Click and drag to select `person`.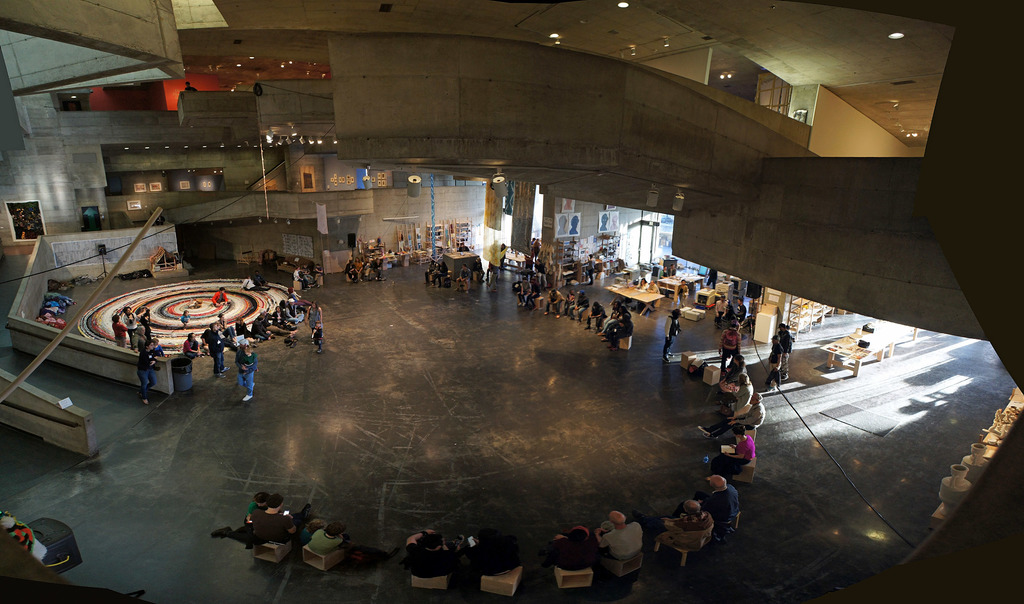
Selection: (465, 527, 523, 576).
